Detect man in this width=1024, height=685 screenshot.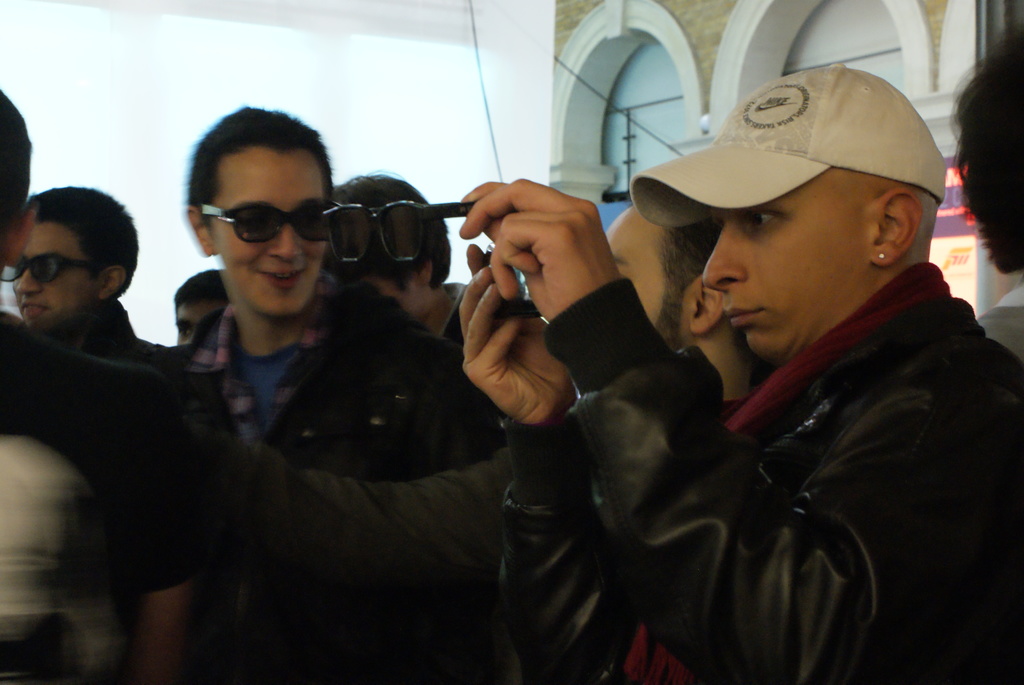
Detection: region(173, 269, 232, 346).
